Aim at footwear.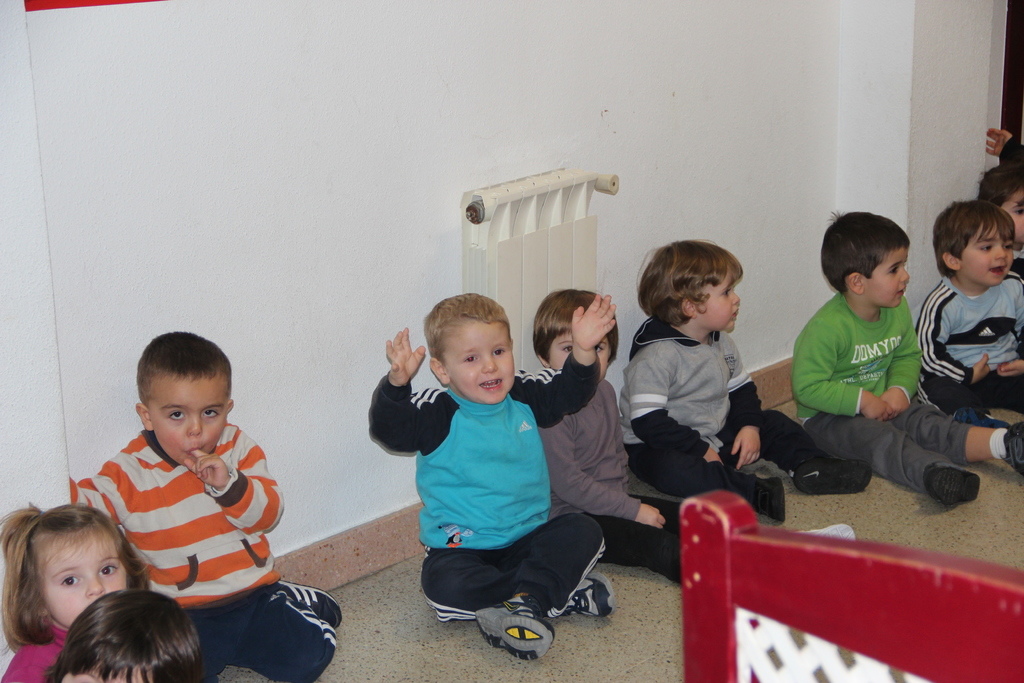
Aimed at (left=797, top=454, right=871, bottom=497).
